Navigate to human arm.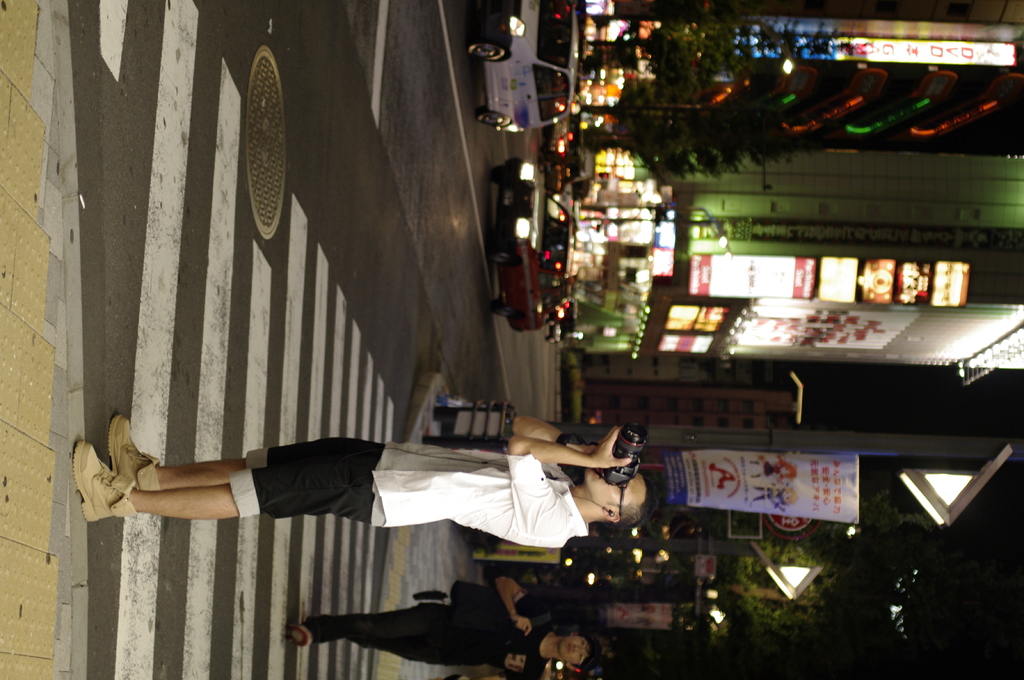
Navigation target: 495/576/547/635.
